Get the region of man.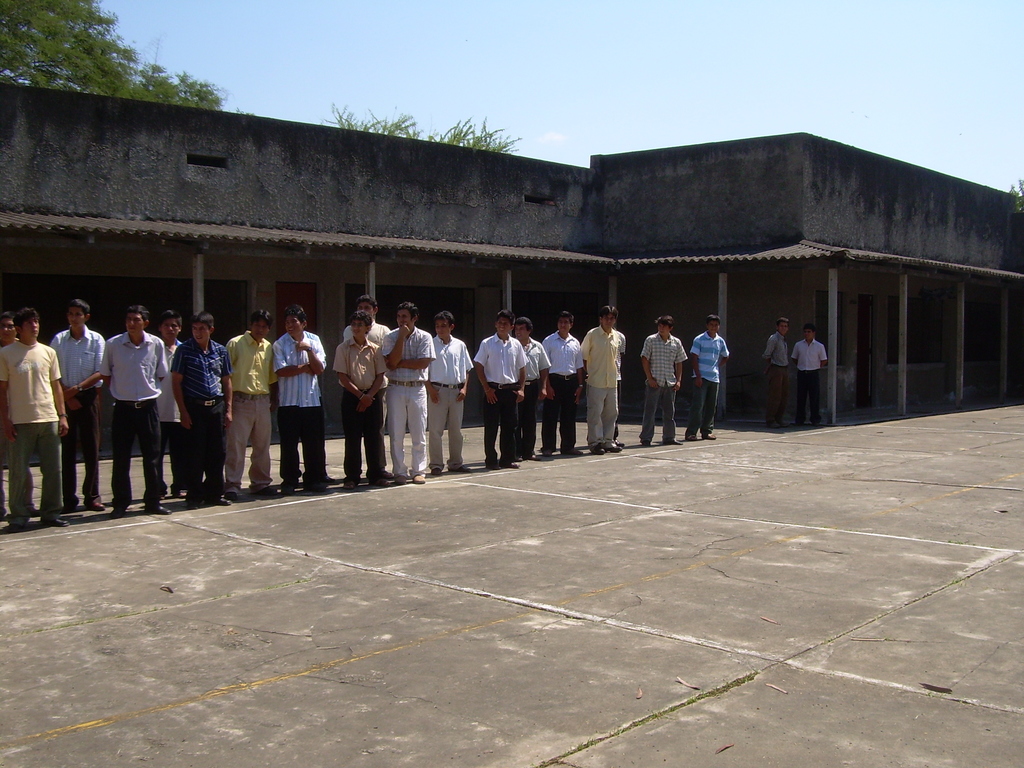
<bbox>159, 311, 185, 493</bbox>.
